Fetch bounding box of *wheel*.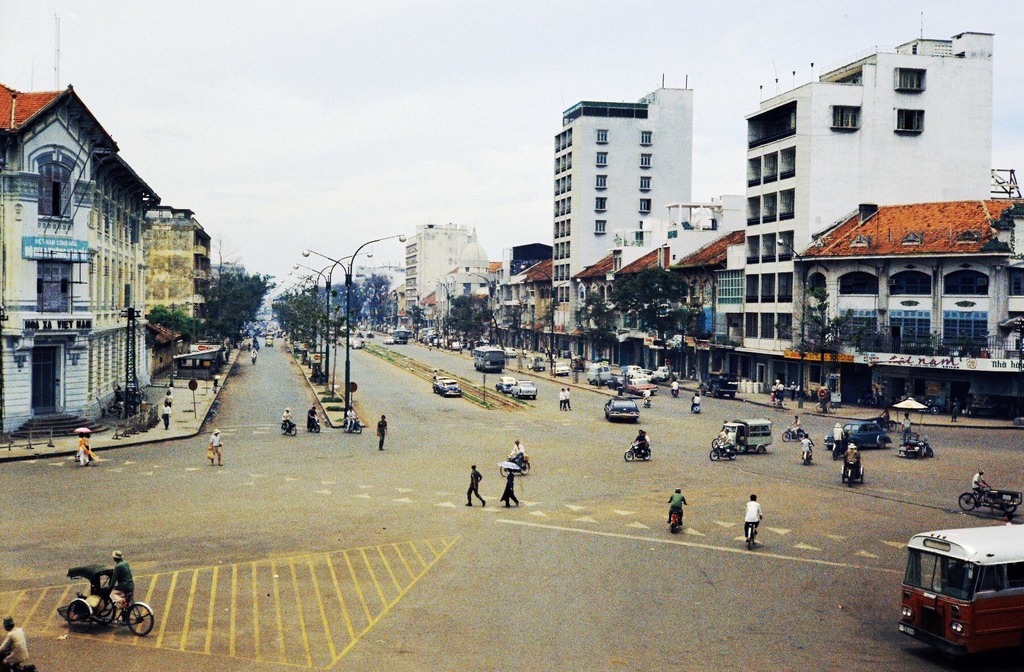
Bbox: 644, 449, 652, 461.
